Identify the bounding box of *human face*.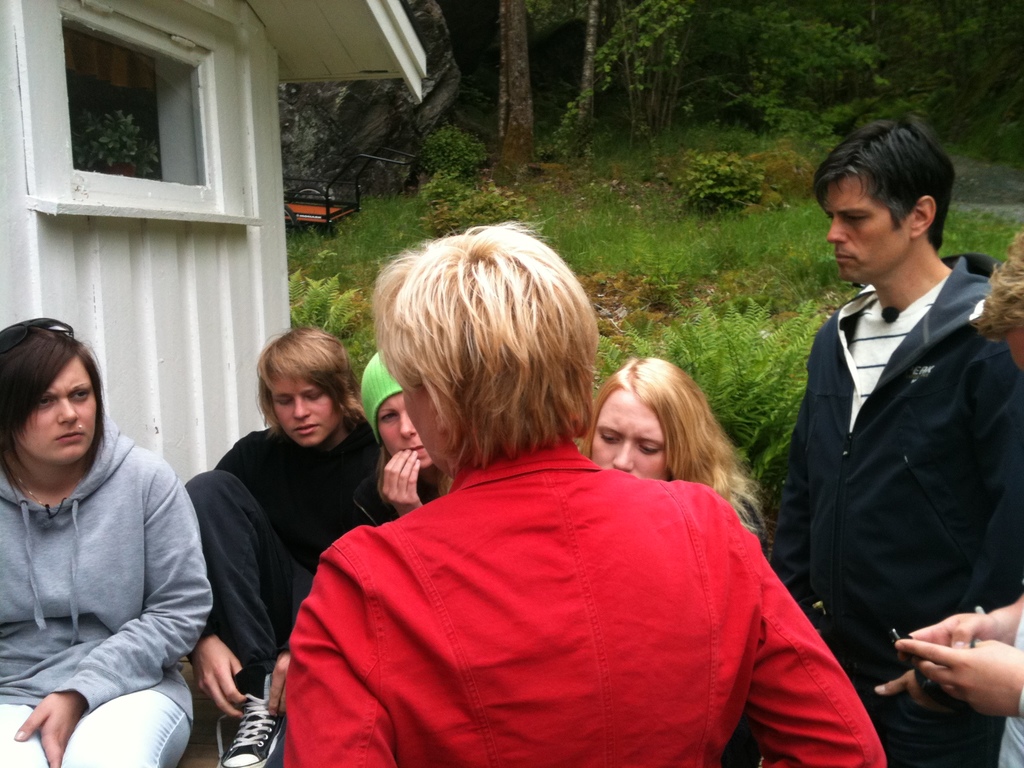
locate(828, 170, 909, 285).
